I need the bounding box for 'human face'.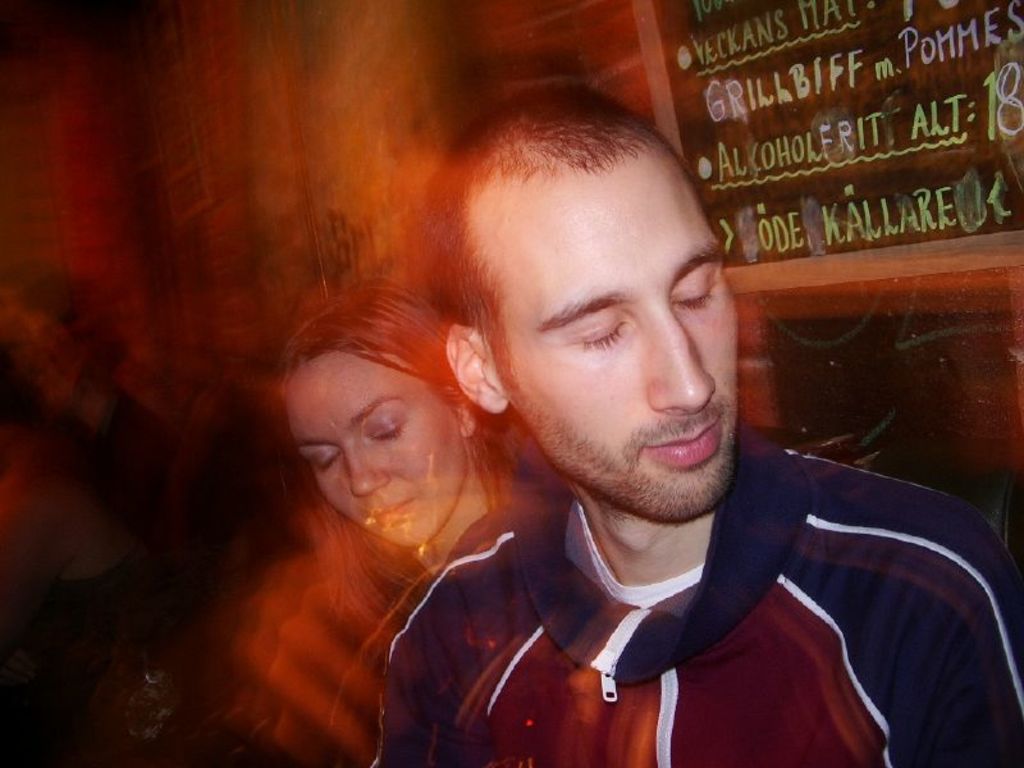
Here it is: <box>511,165,740,512</box>.
